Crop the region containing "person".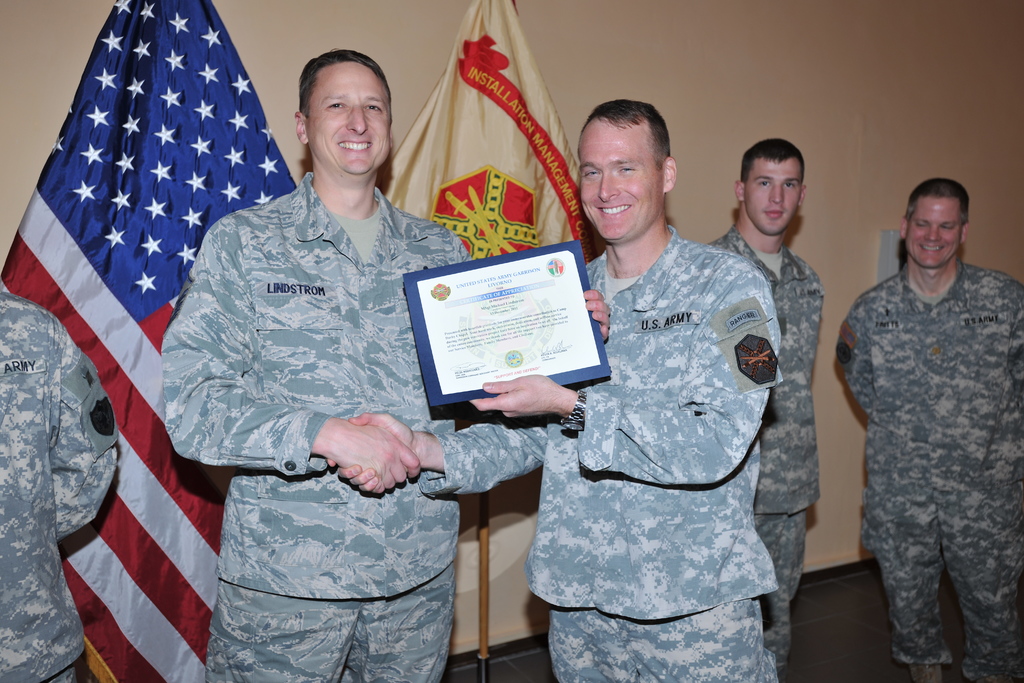
Crop region: 706, 135, 825, 682.
